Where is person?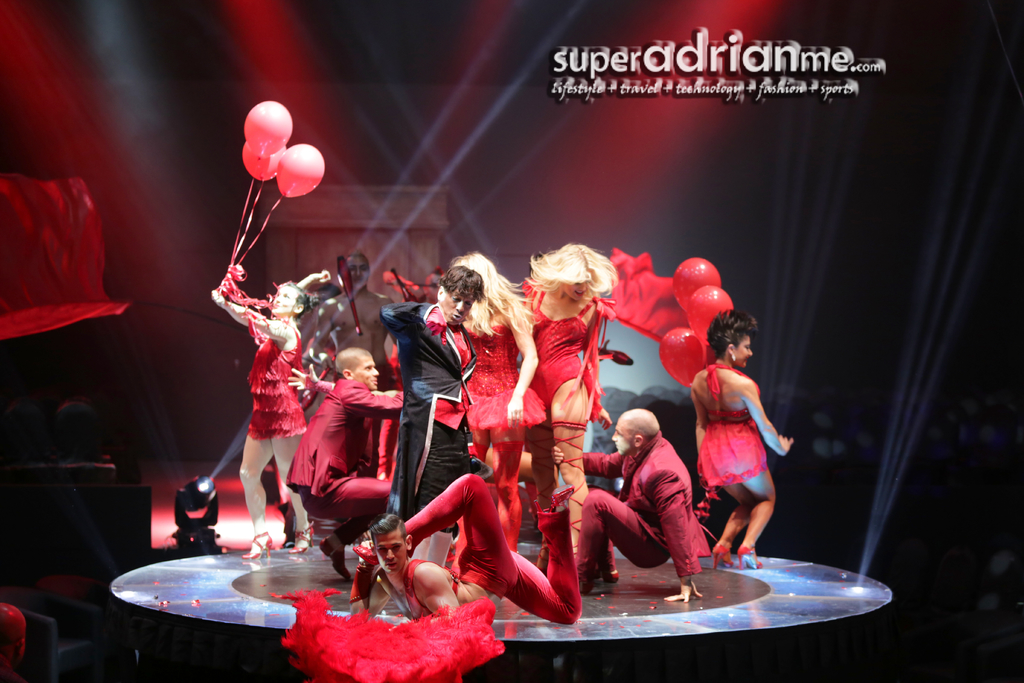
{"left": 445, "top": 252, "right": 537, "bottom": 557}.
